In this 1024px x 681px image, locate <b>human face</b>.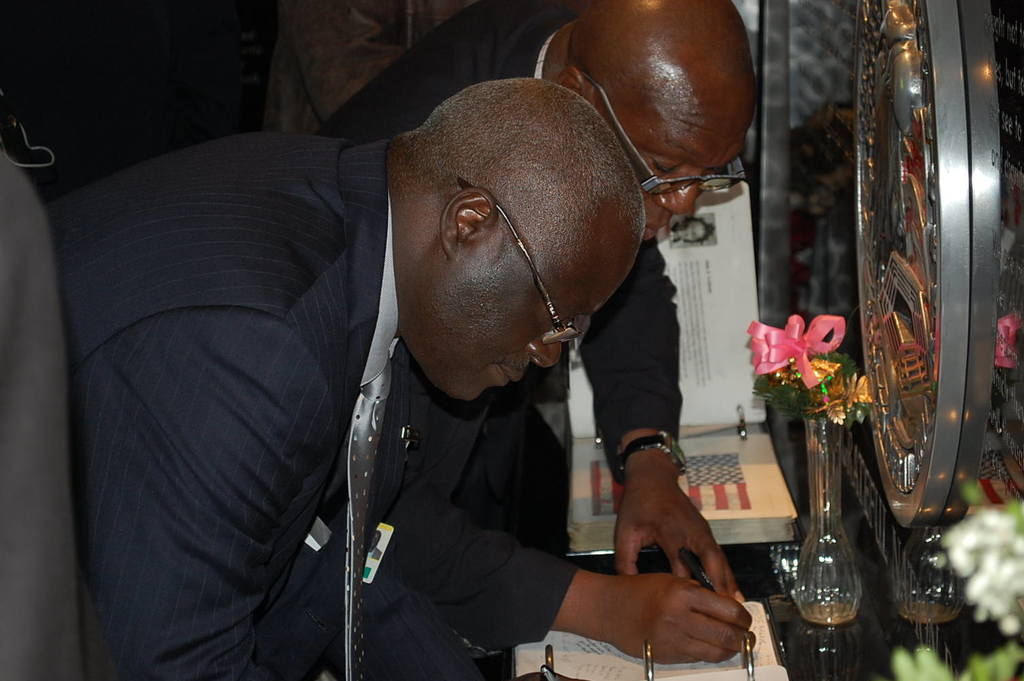
Bounding box: x1=605 y1=101 x2=749 y2=236.
